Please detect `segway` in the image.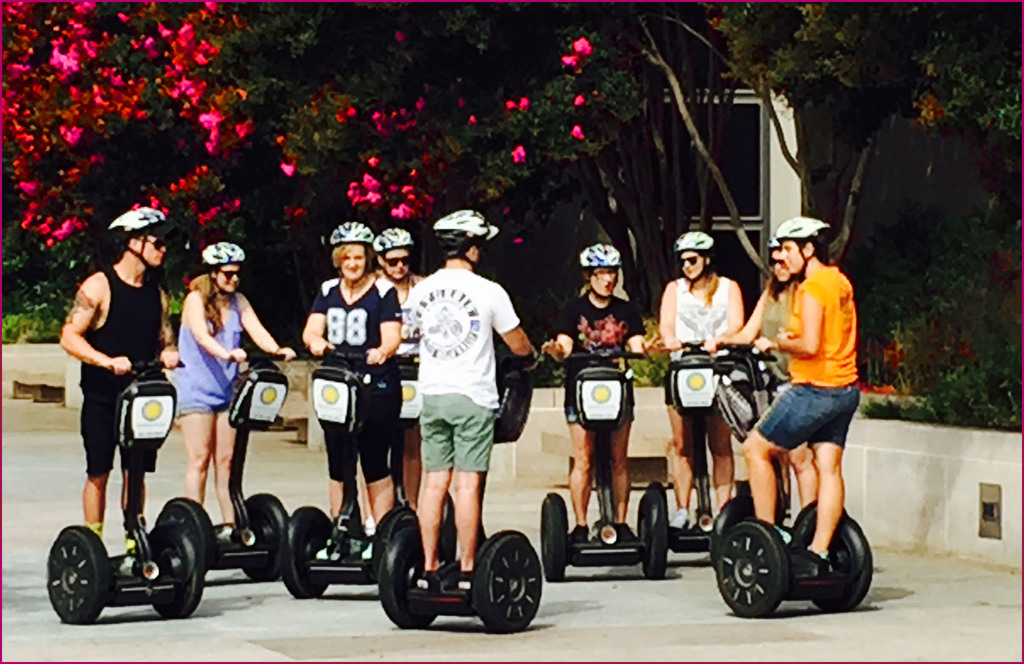
376 354 540 632.
